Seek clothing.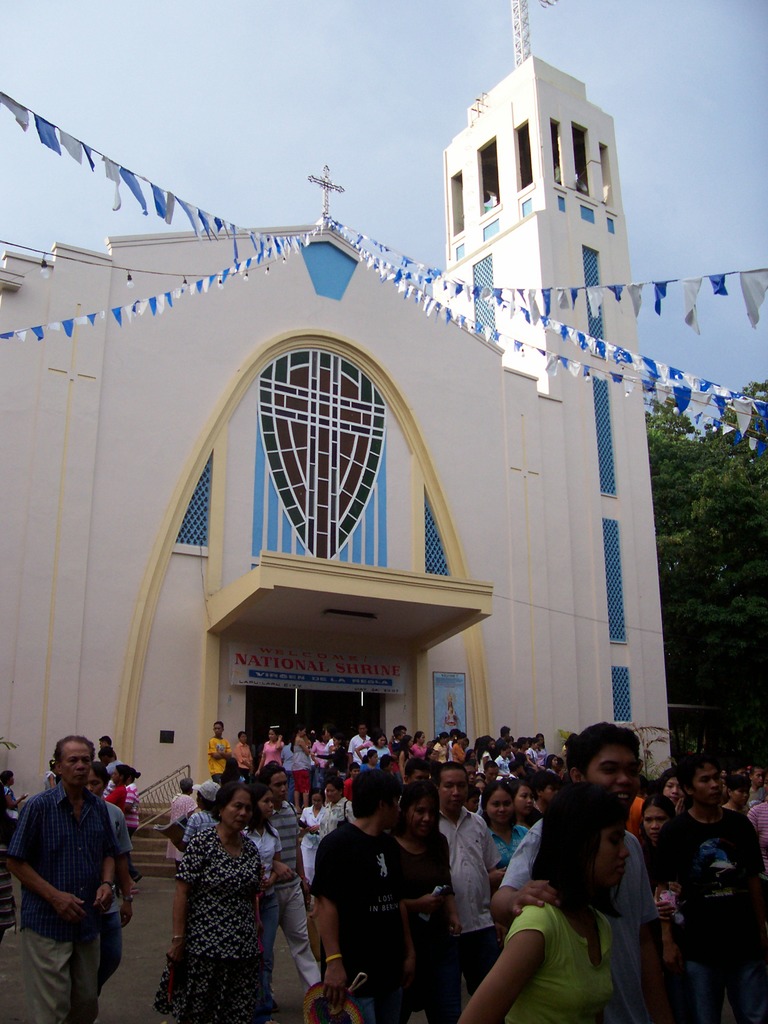
[641, 845, 681, 964].
